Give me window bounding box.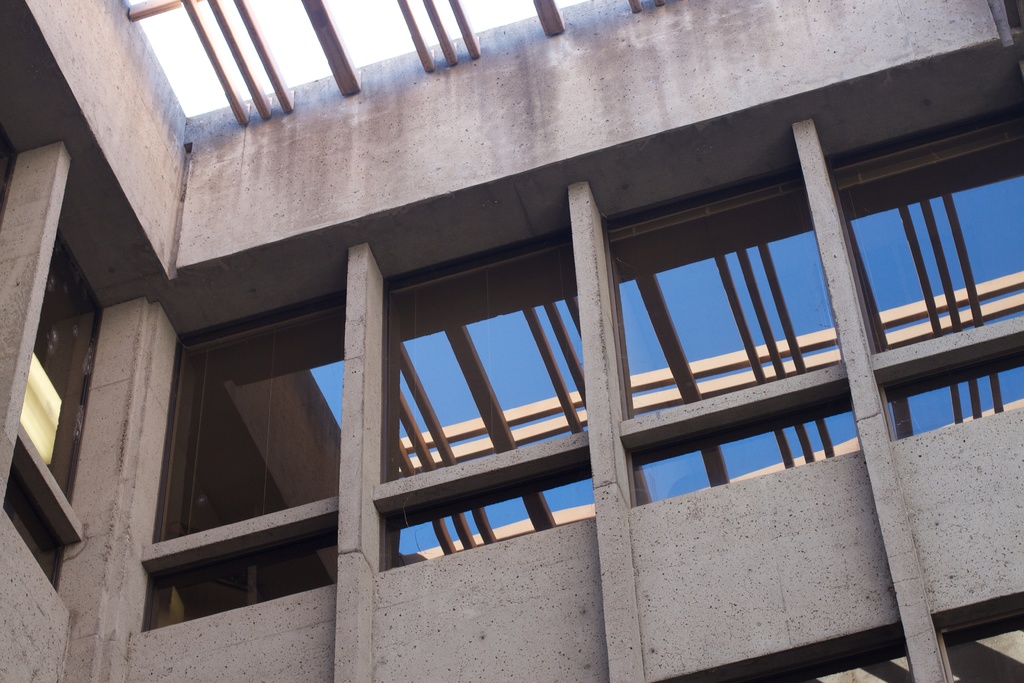
[605,168,873,503].
